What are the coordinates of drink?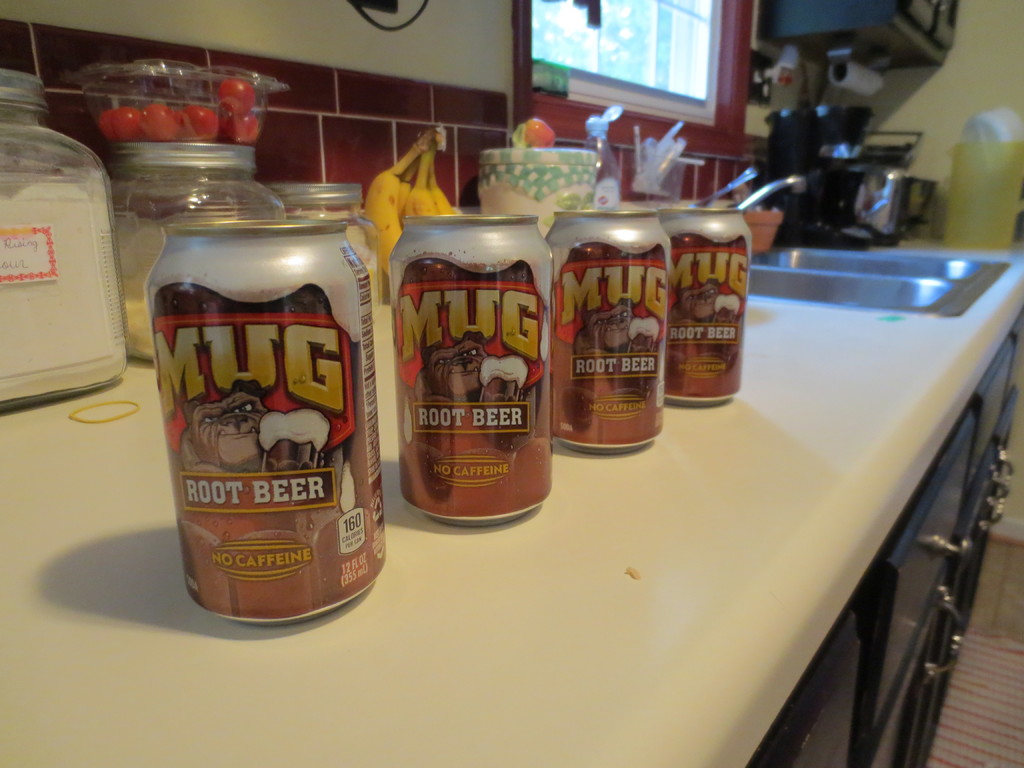
Rect(402, 226, 548, 534).
